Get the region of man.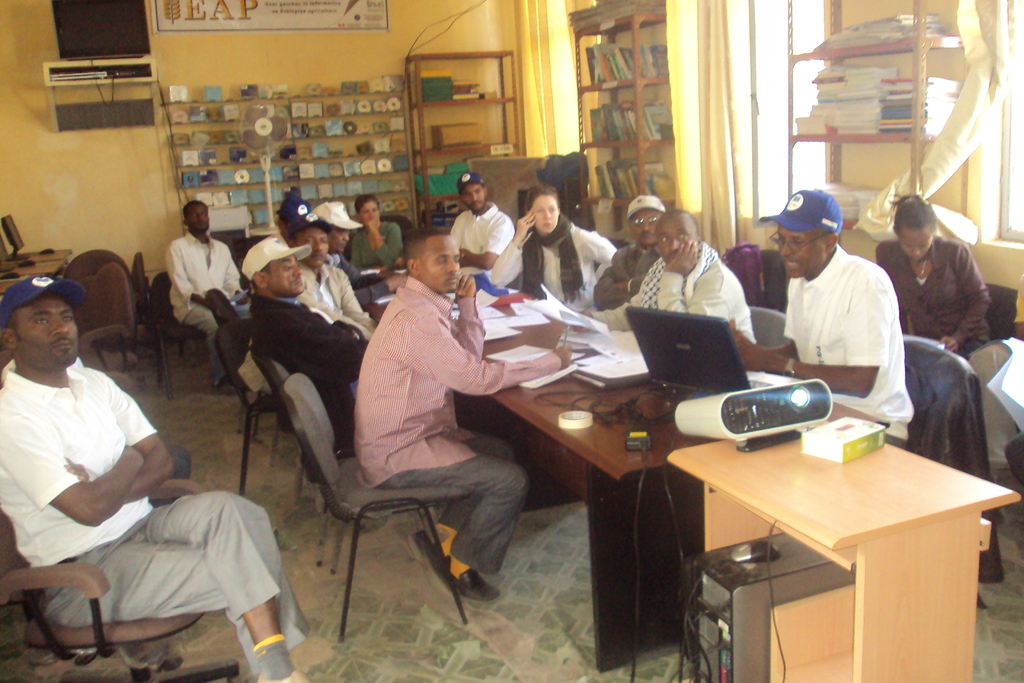
(x1=241, y1=232, x2=367, y2=441).
